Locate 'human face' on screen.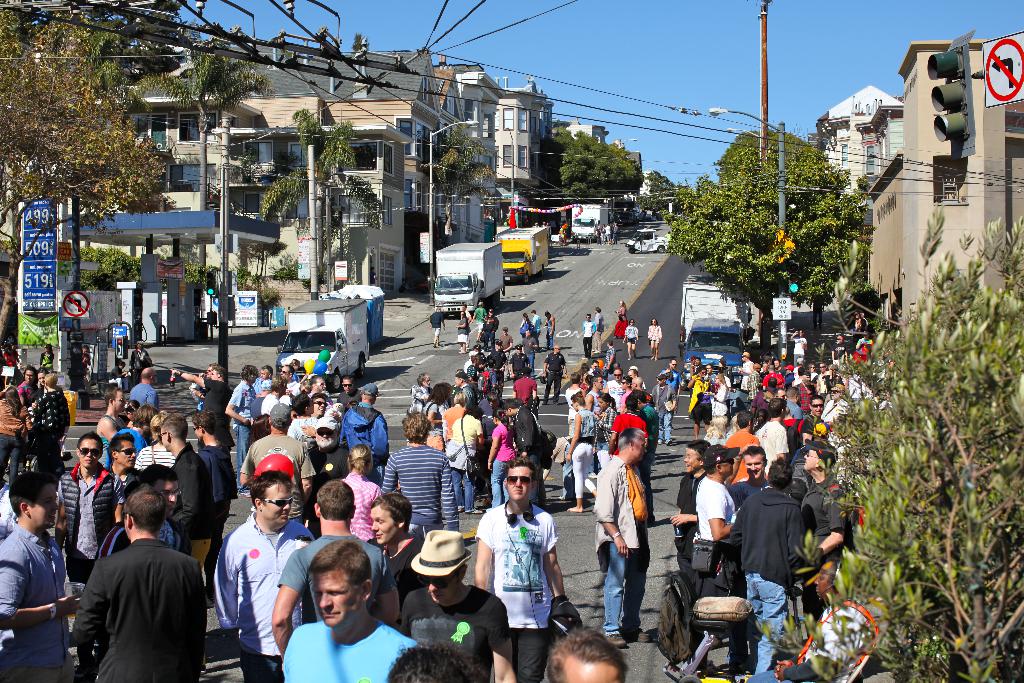
On screen at bbox=[343, 379, 353, 395].
